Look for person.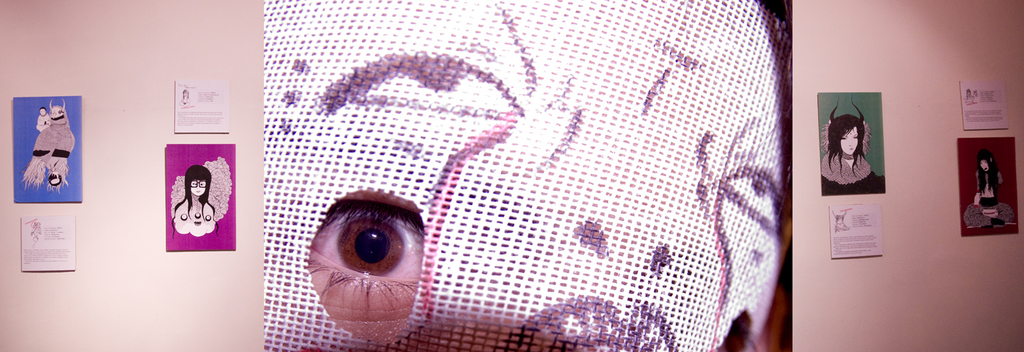
Found: bbox=[159, 152, 216, 254].
